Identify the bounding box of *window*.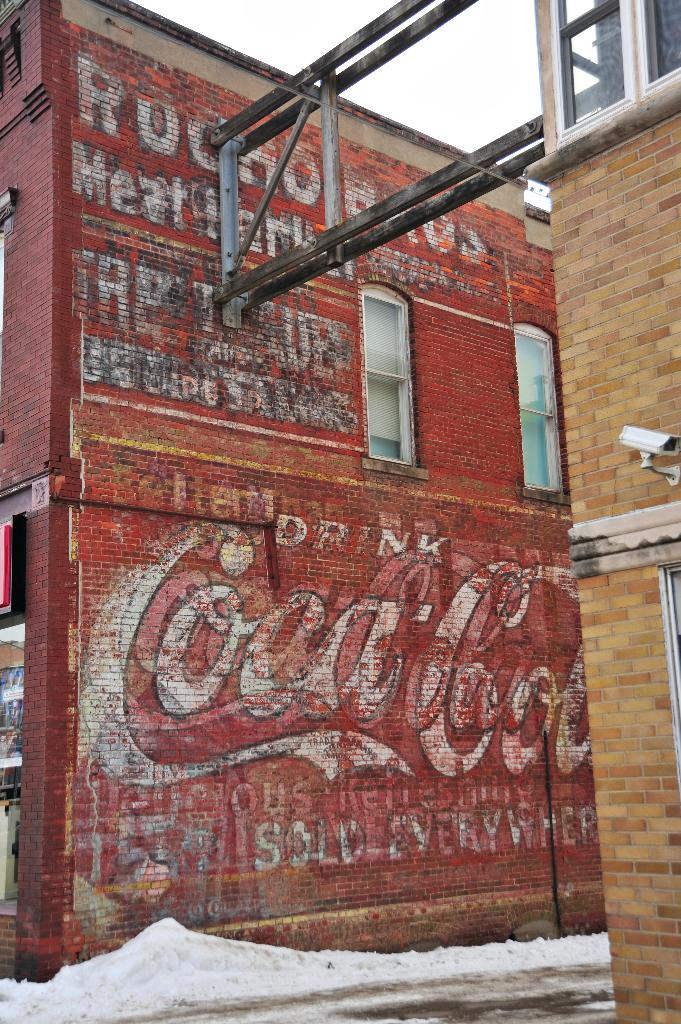
crop(504, 316, 564, 504).
